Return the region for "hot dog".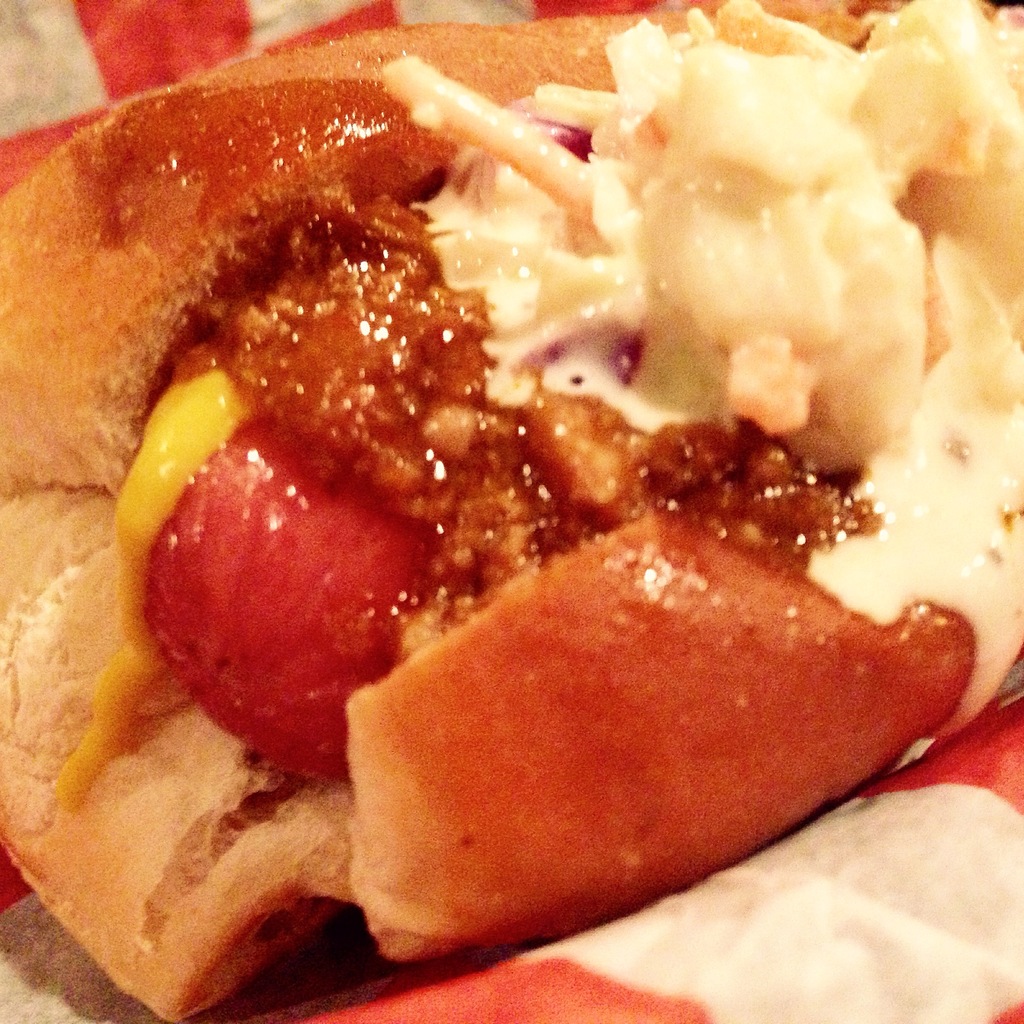
0 0 1023 1023.
